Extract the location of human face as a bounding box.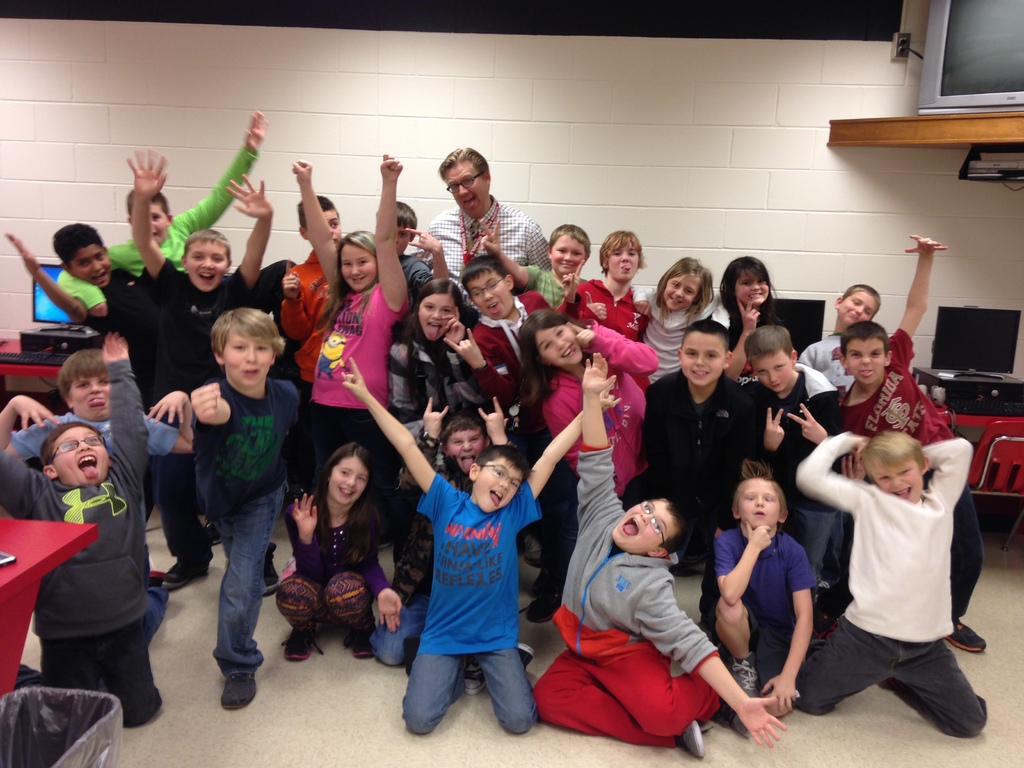
184:239:232:294.
